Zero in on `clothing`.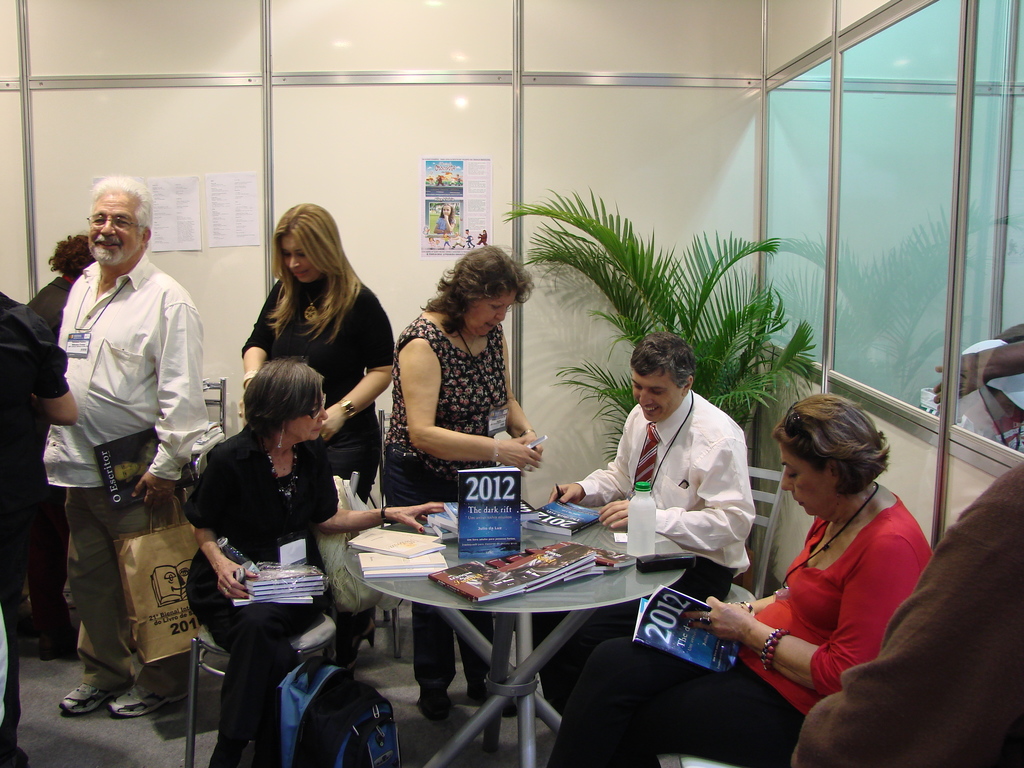
Zeroed in: 39:255:202:691.
